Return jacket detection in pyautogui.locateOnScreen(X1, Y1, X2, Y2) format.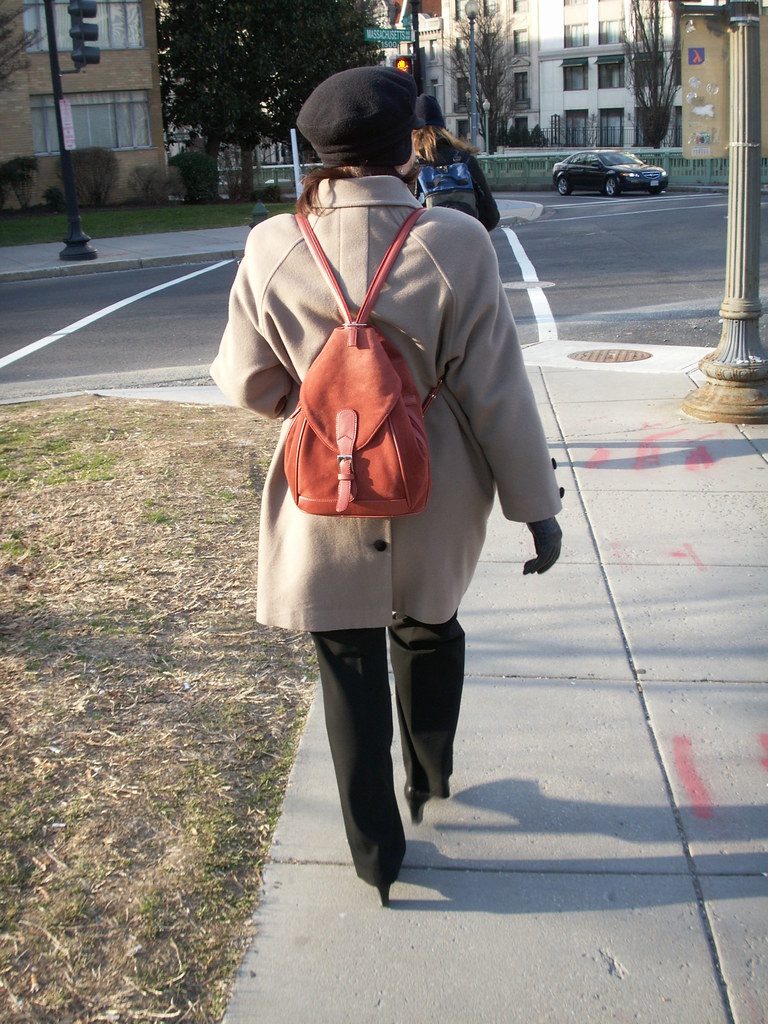
pyautogui.locateOnScreen(208, 172, 562, 636).
